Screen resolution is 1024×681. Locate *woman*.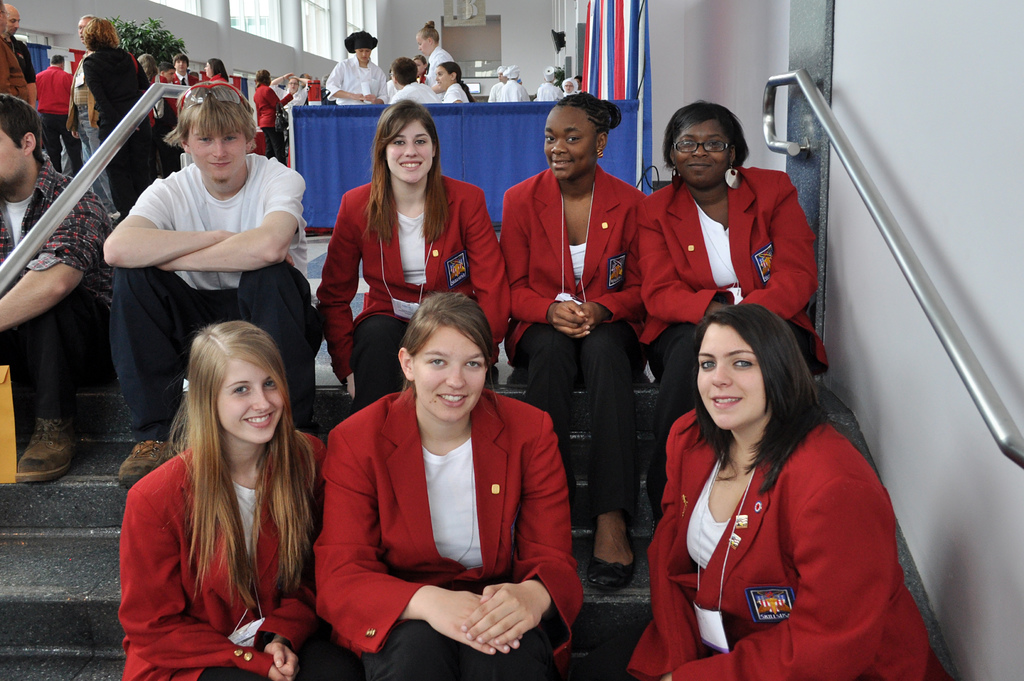
[left=434, top=59, right=478, bottom=105].
